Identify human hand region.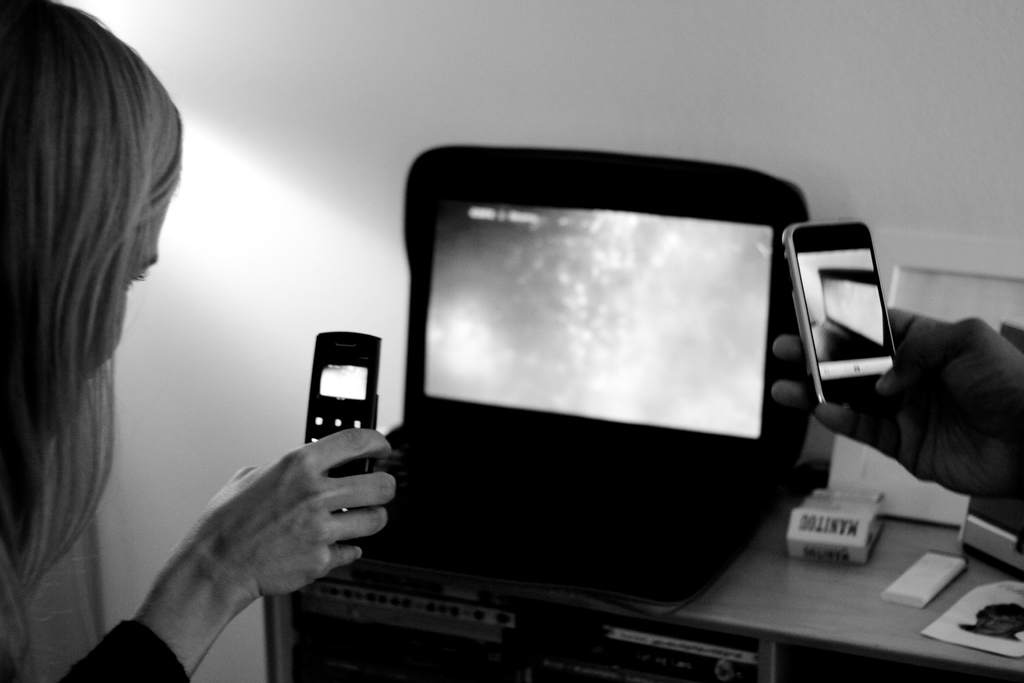
Region: <box>772,308,1023,497</box>.
